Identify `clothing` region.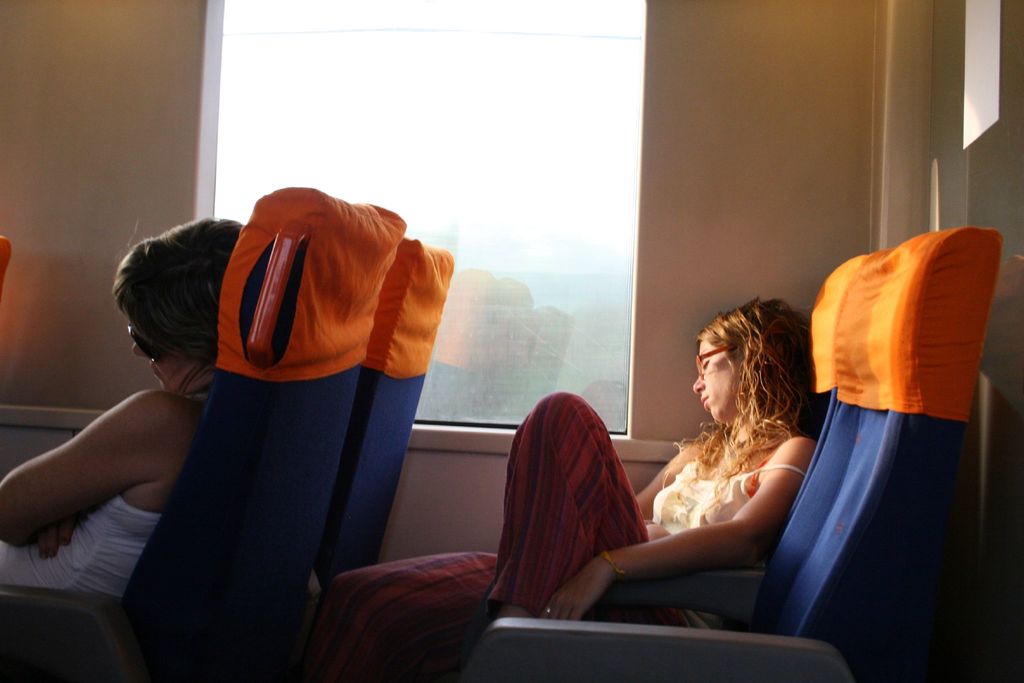
Region: locate(307, 383, 812, 682).
